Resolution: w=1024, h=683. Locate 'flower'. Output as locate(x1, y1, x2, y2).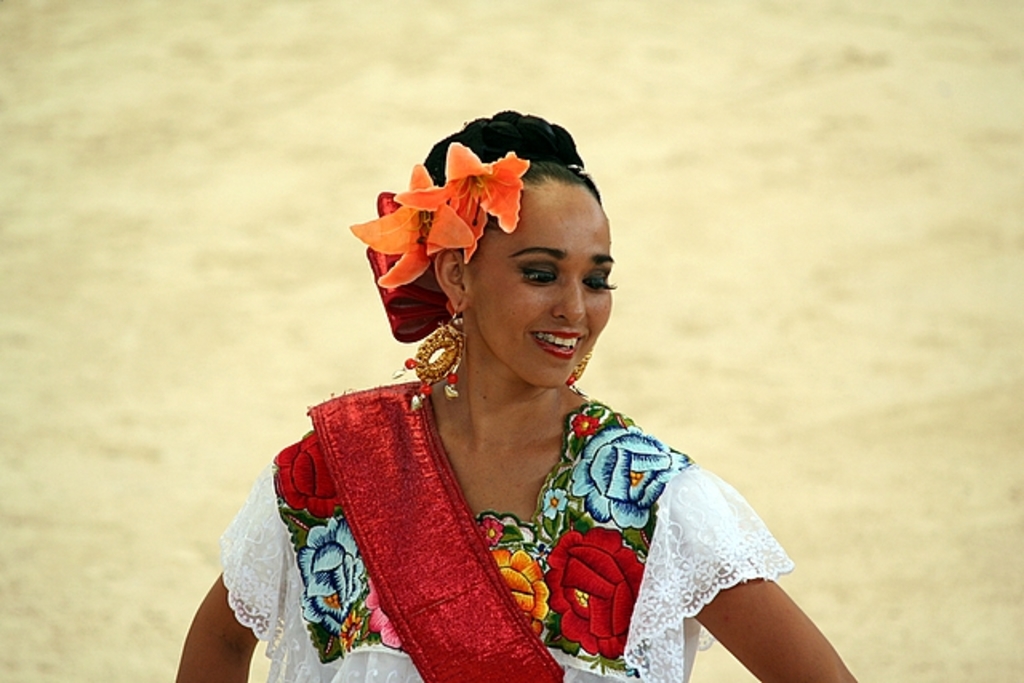
locate(274, 435, 338, 520).
